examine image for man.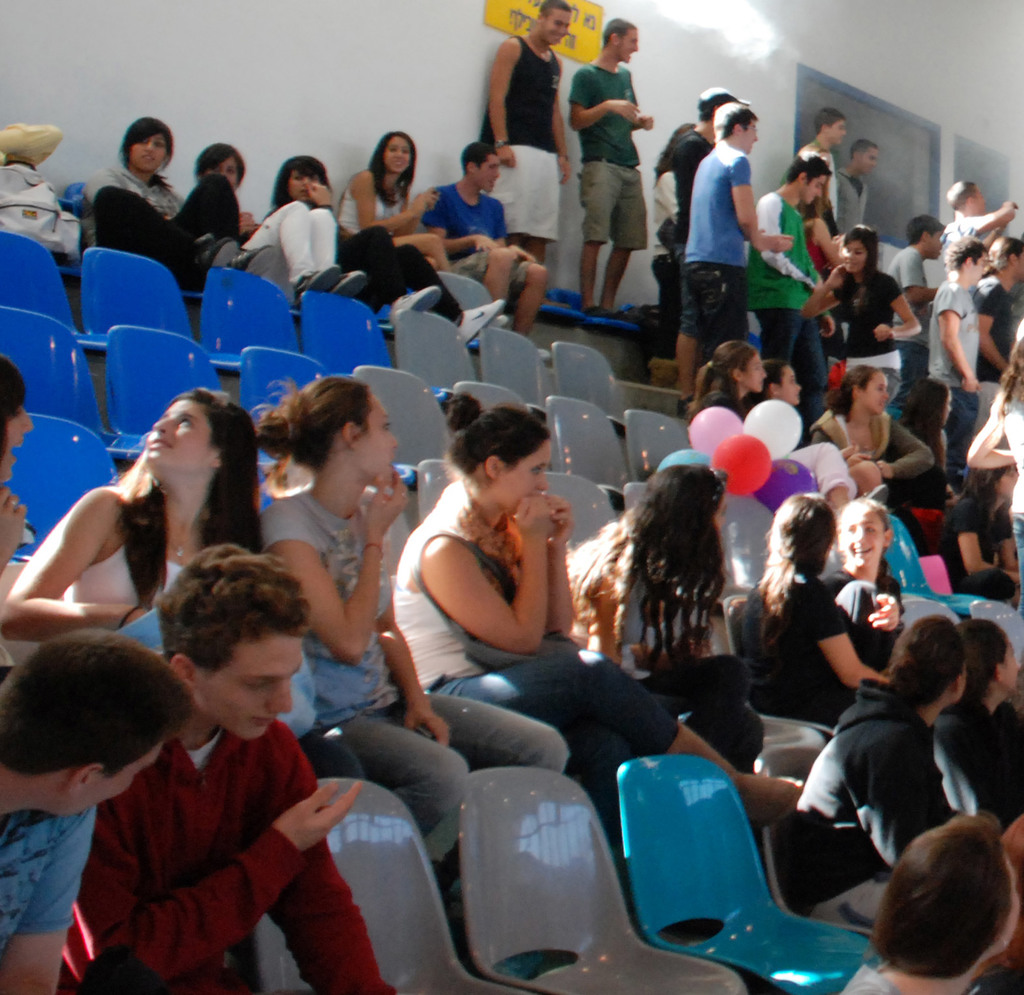
Examination result: 669/94/794/351.
